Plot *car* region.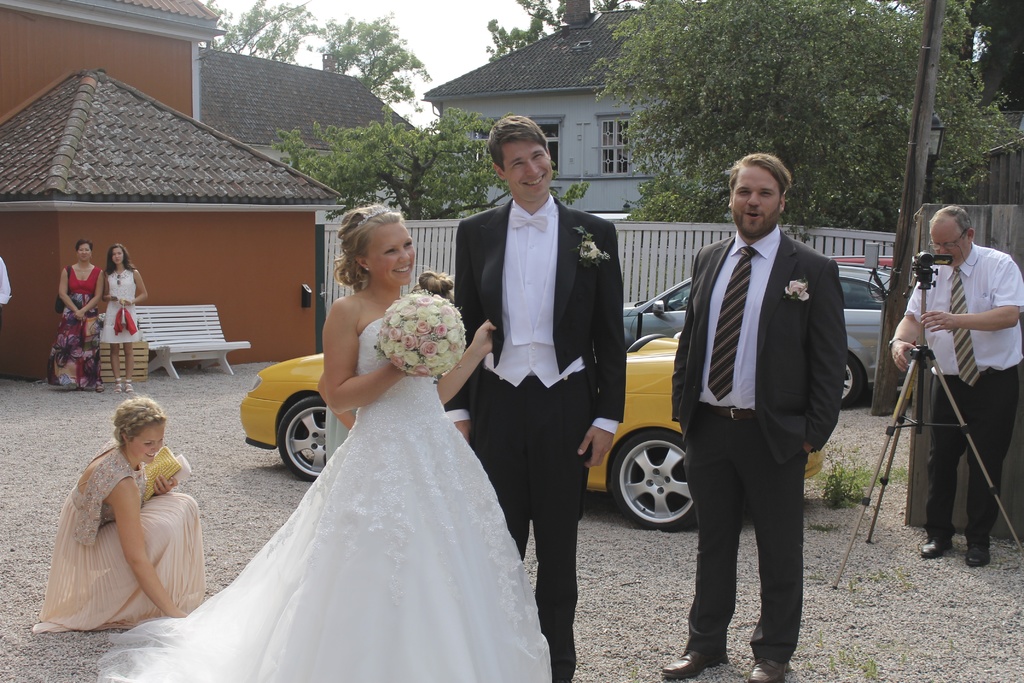
Plotted at 831:253:913:300.
